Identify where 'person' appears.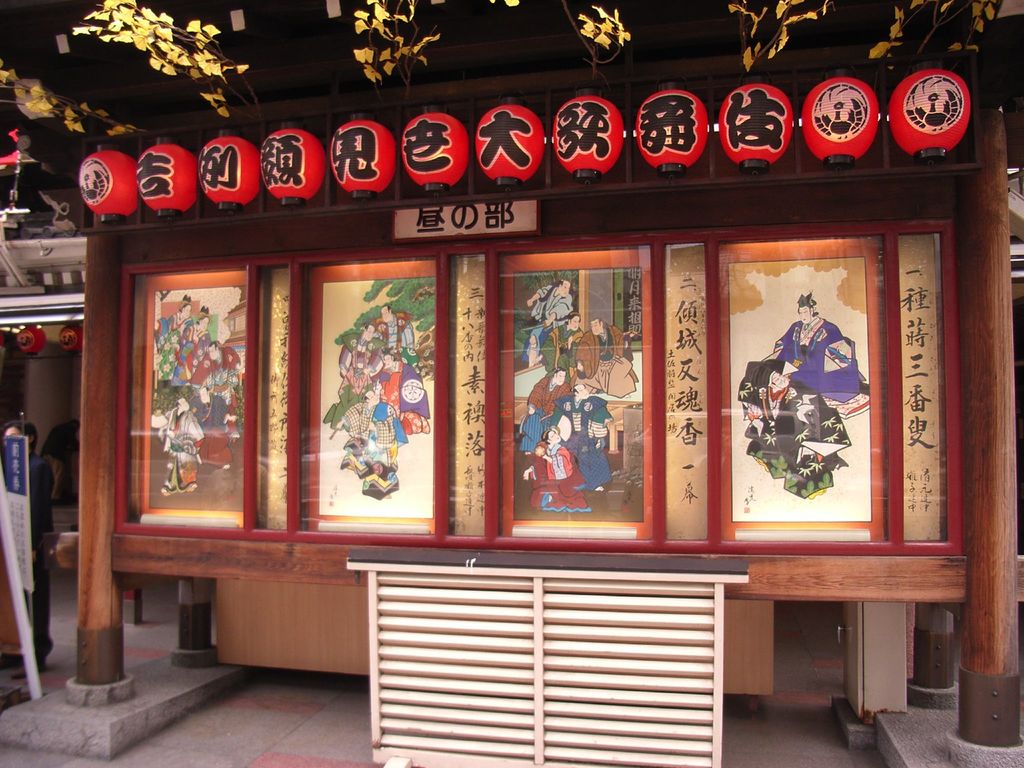
Appears at rect(148, 285, 248, 497).
